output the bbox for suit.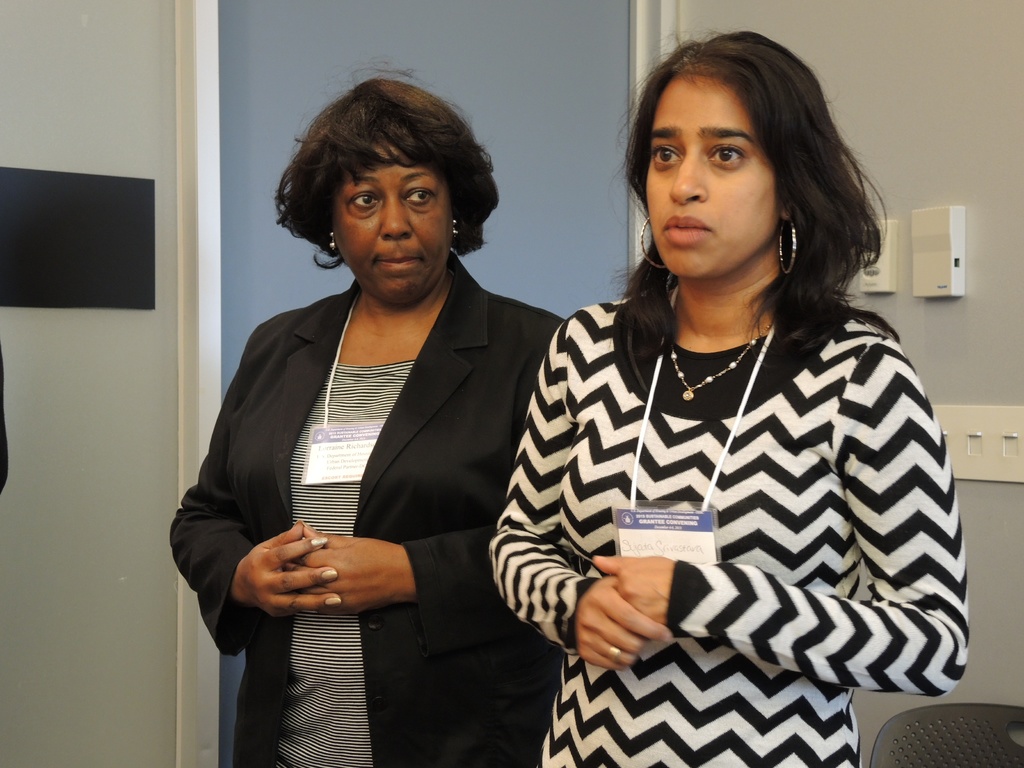
bbox=[183, 185, 555, 732].
